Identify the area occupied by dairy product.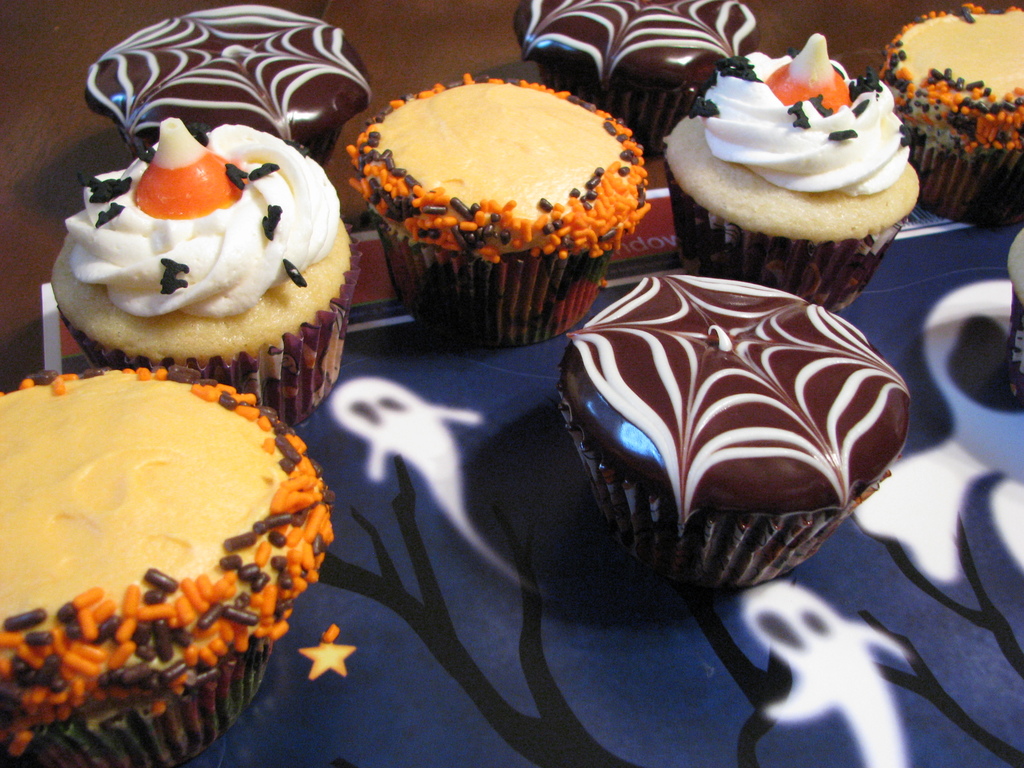
Area: Rect(515, 1, 755, 161).
